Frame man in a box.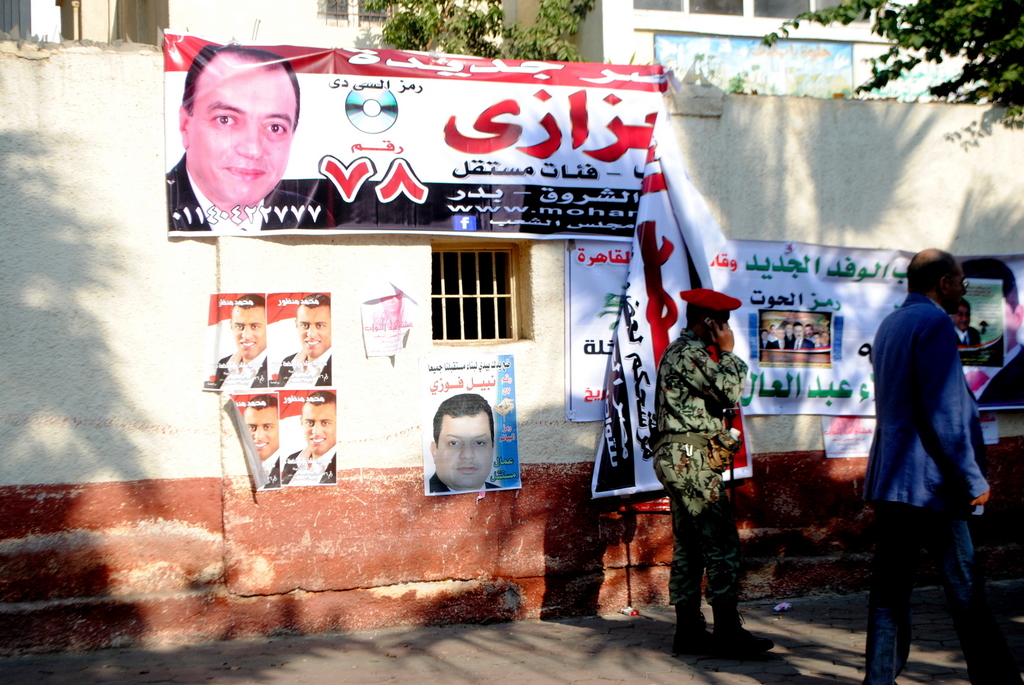
box=[788, 319, 817, 356].
